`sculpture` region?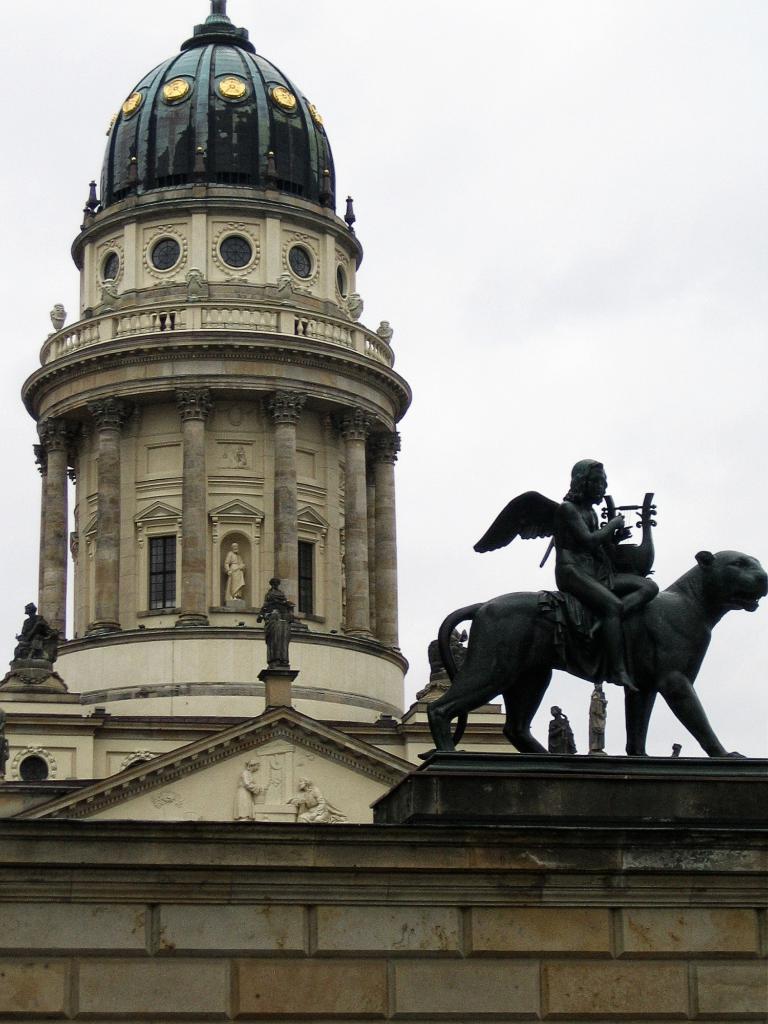
[x1=6, y1=596, x2=62, y2=669]
